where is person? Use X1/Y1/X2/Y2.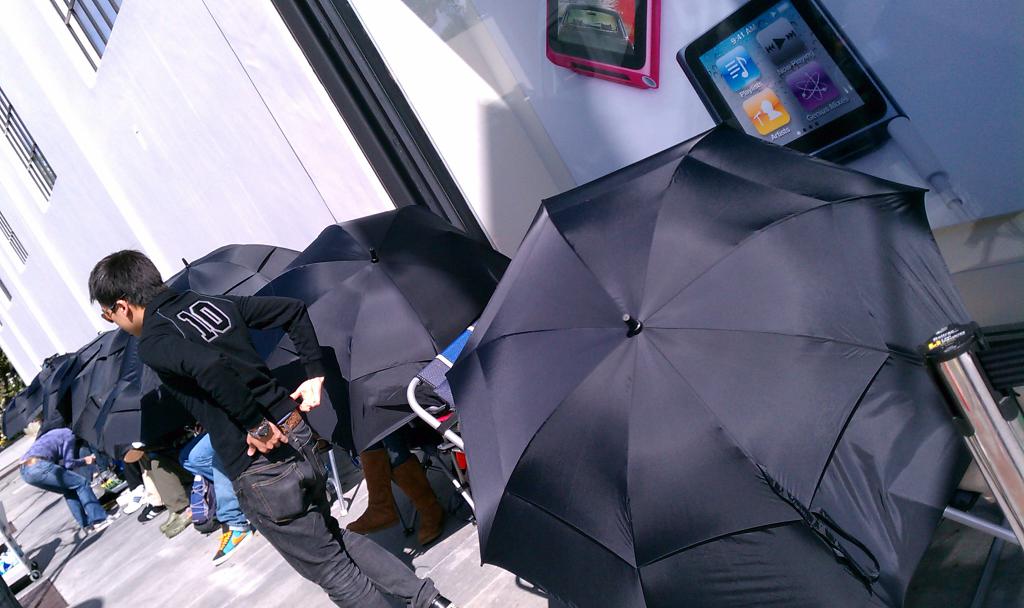
8/430/113/541.
